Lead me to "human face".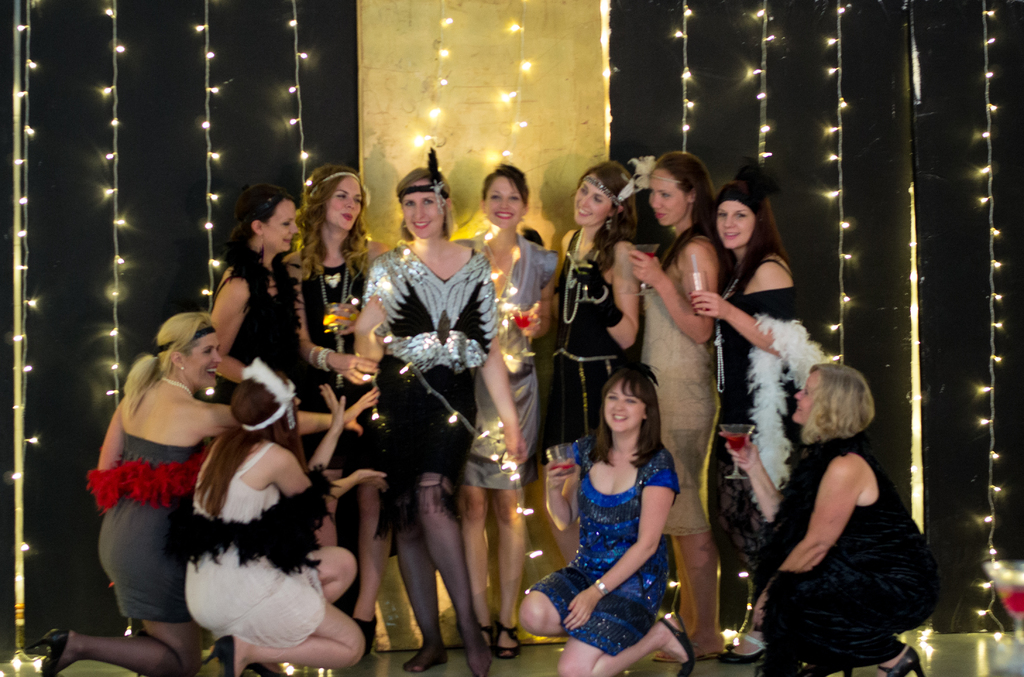
Lead to locate(605, 383, 646, 433).
